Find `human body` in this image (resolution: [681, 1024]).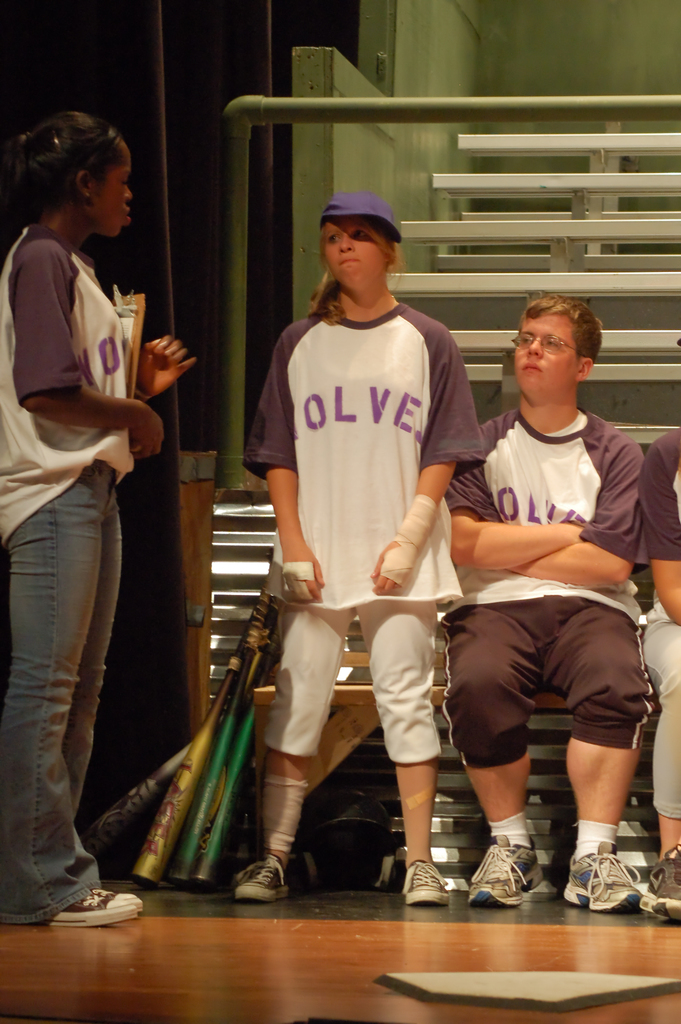
(436, 403, 646, 908).
